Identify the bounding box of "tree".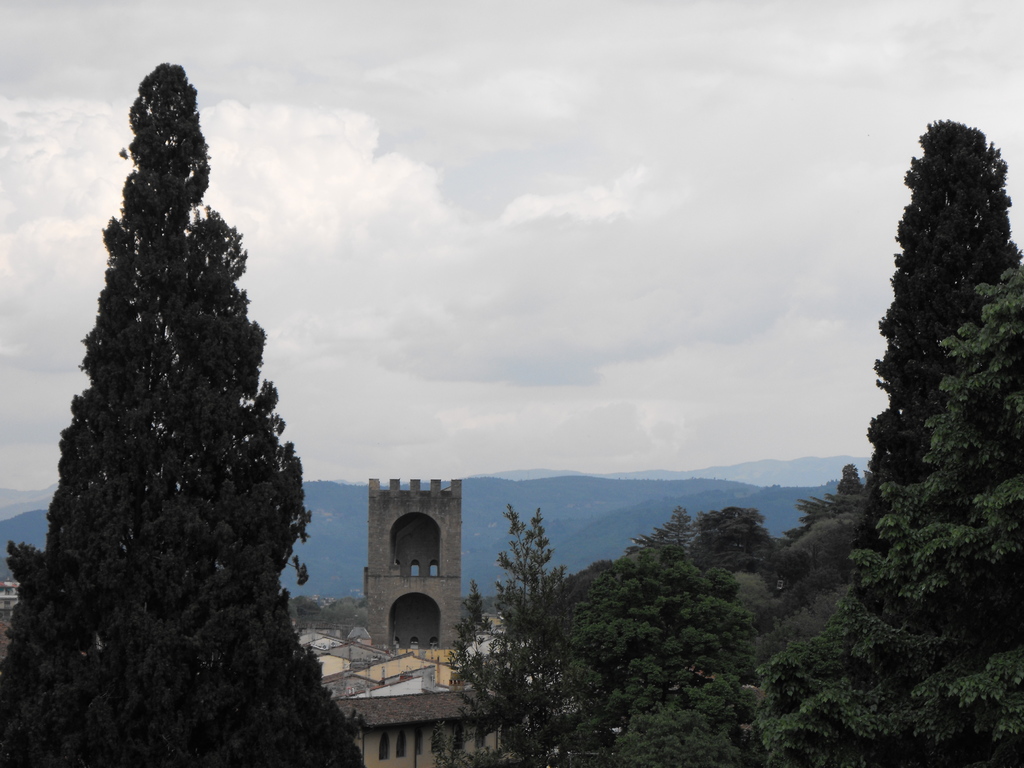
x1=822, y1=107, x2=1023, y2=767.
